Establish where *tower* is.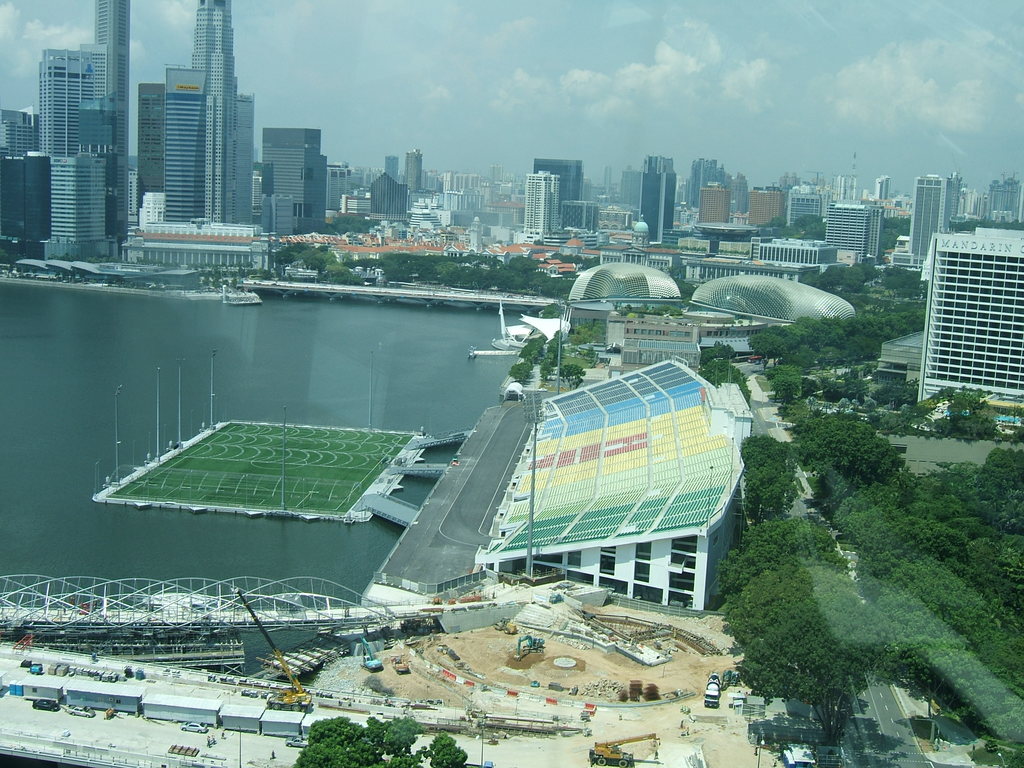
Established at [387, 158, 395, 186].
